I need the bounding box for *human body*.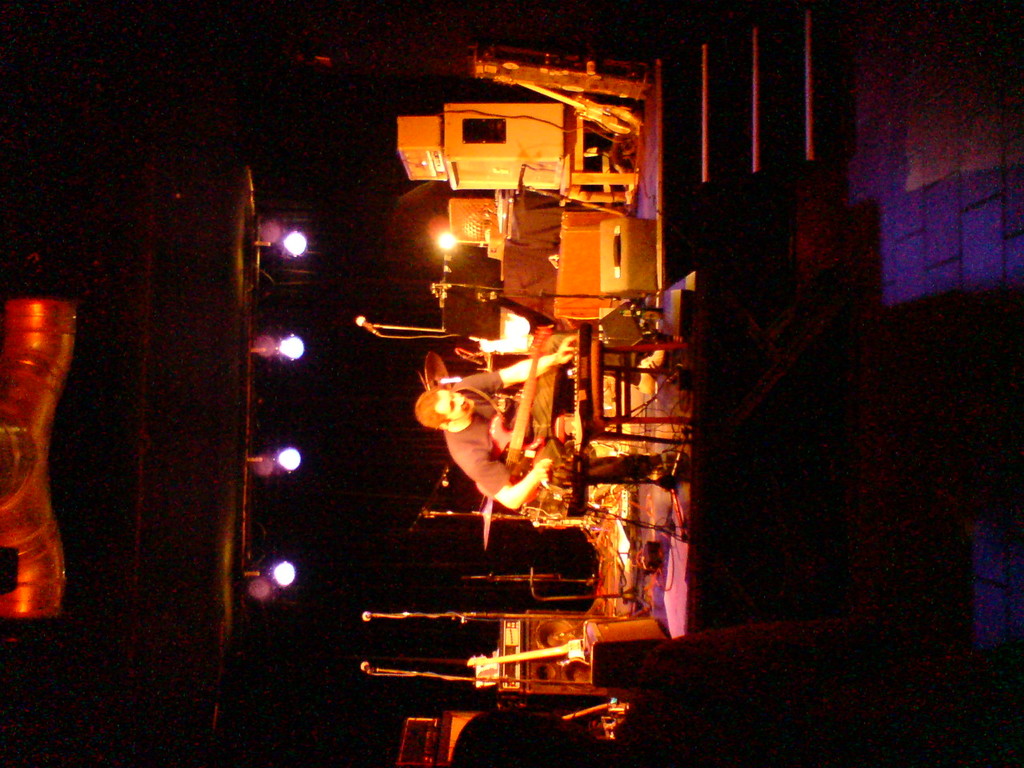
Here it is: 413:330:662:508.
